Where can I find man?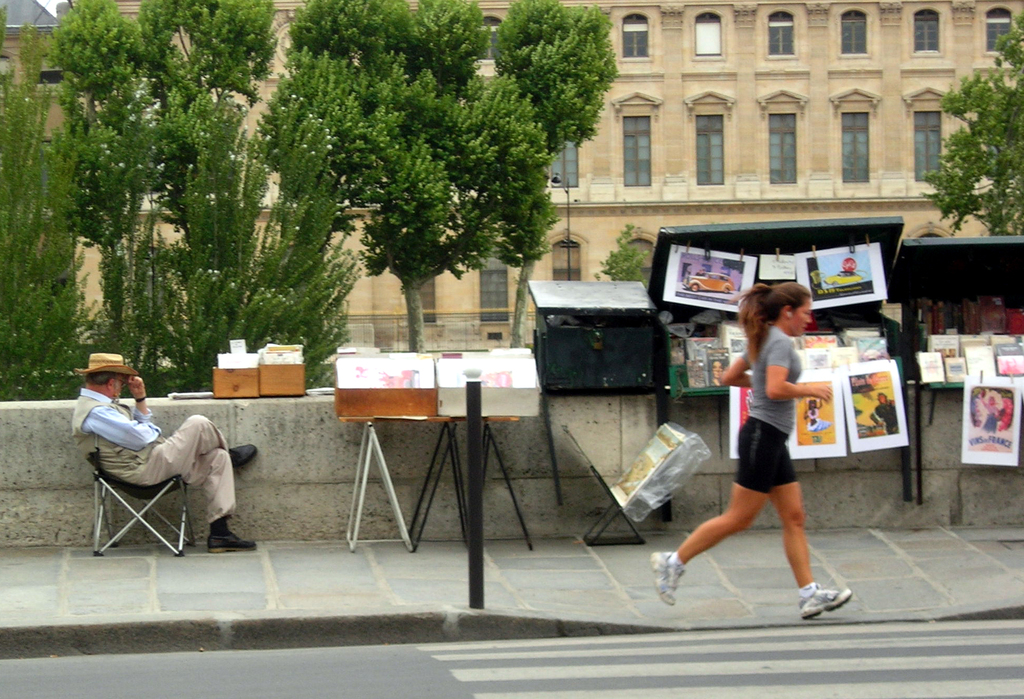
You can find it at BBox(870, 389, 901, 437).
